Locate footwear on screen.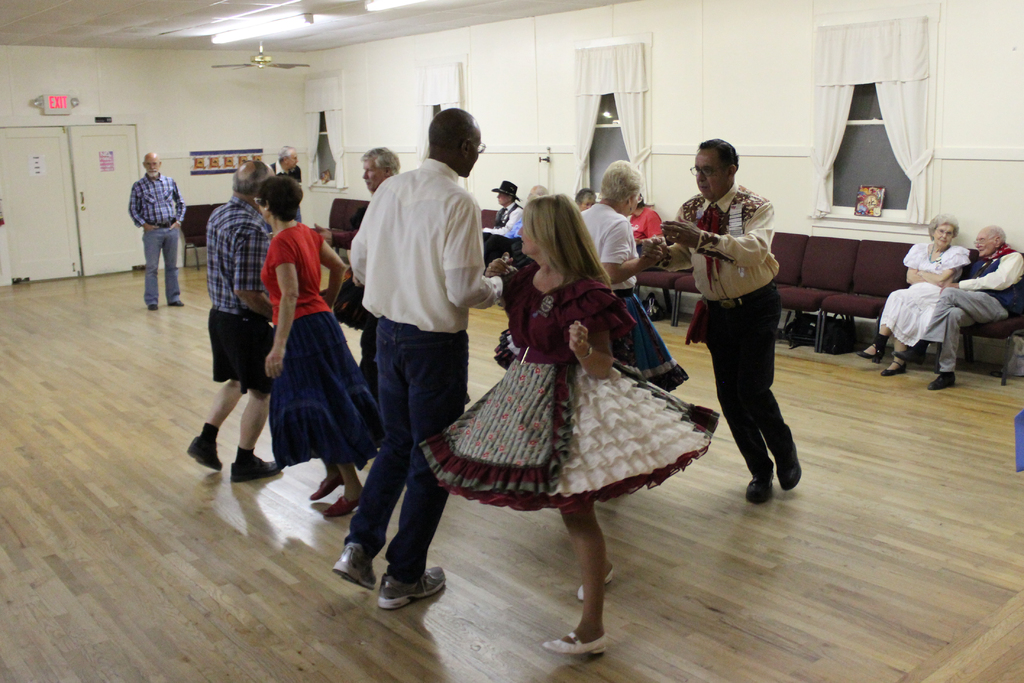
On screen at 322:489:372:516.
